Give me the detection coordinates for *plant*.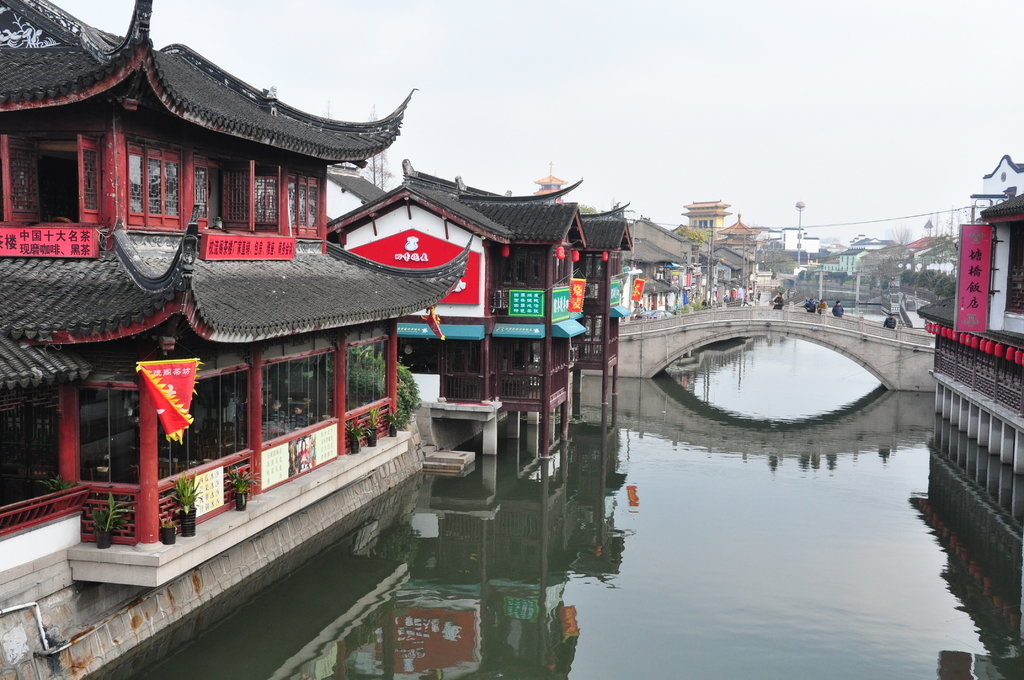
690,296,706,313.
